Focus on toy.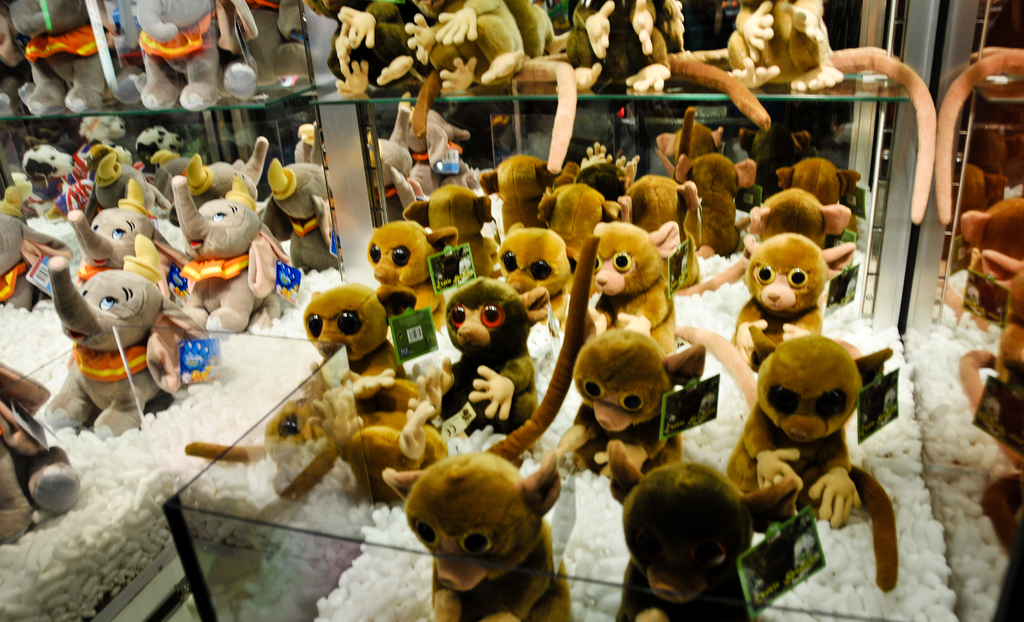
Focused at 712,232,854,363.
